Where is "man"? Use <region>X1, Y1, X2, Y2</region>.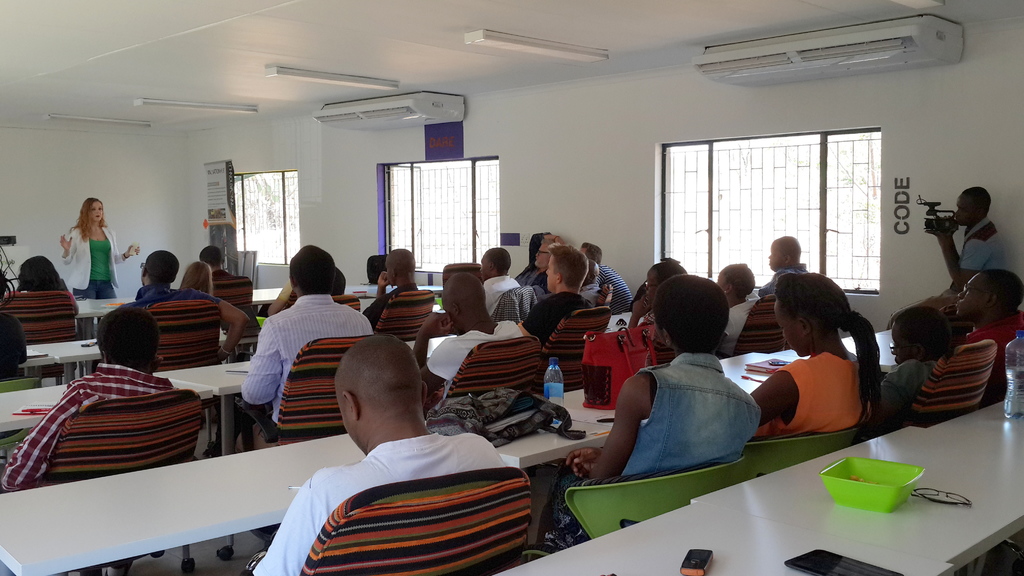
<region>241, 330, 512, 575</region>.
